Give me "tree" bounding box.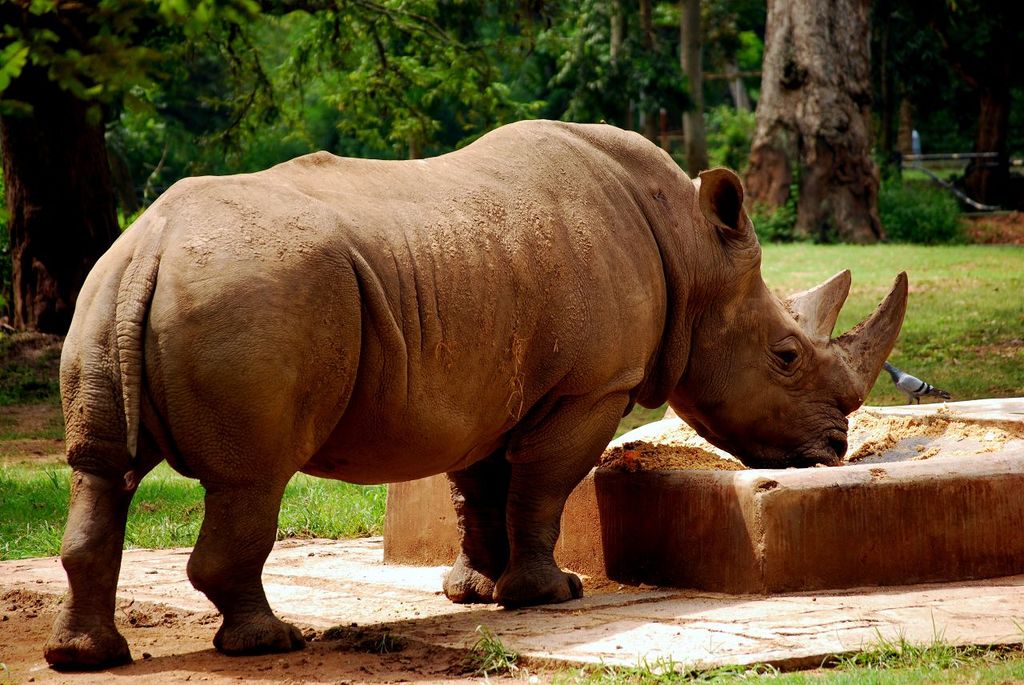
crop(874, 0, 1023, 186).
